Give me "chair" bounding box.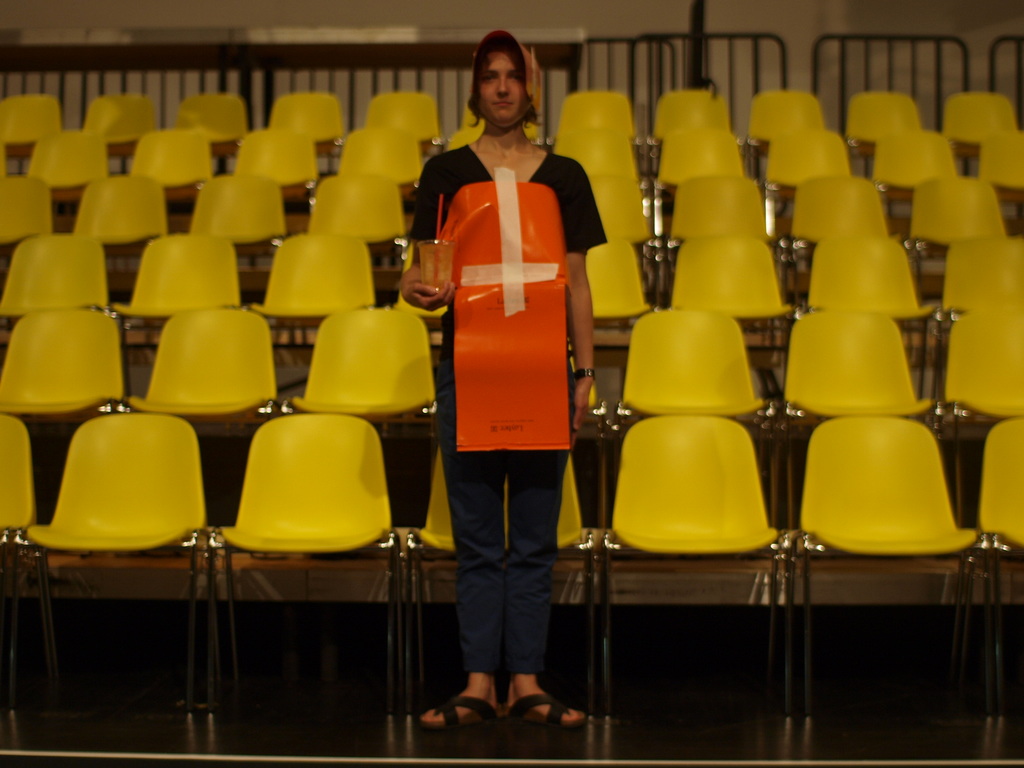
crop(333, 122, 428, 184).
